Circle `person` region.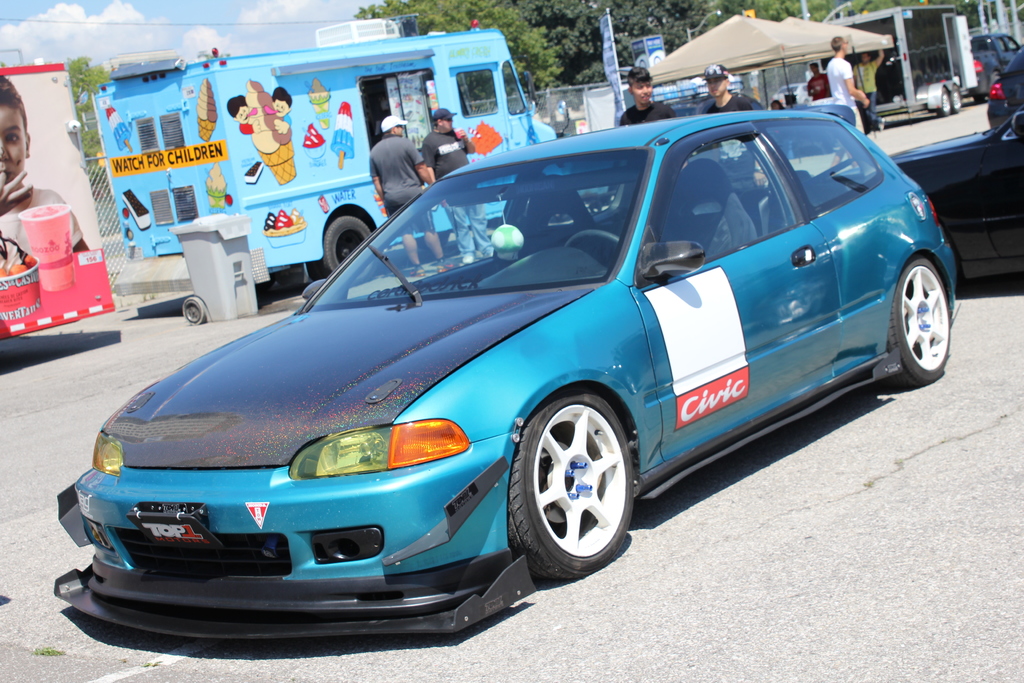
Region: (left=348, top=117, right=426, bottom=208).
